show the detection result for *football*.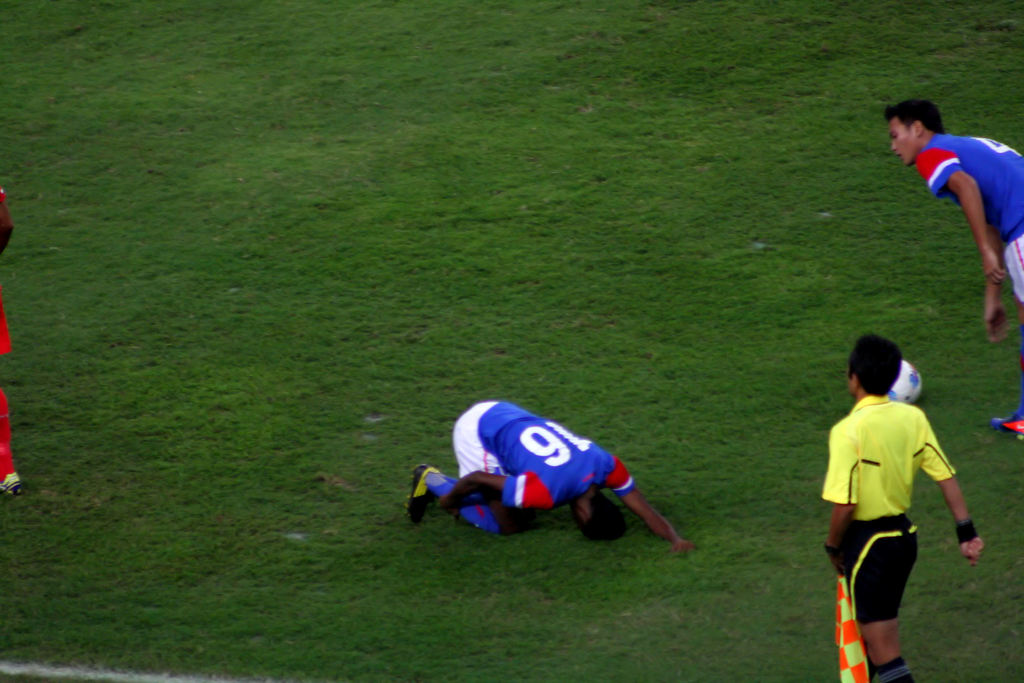
(left=890, top=354, right=923, bottom=403).
